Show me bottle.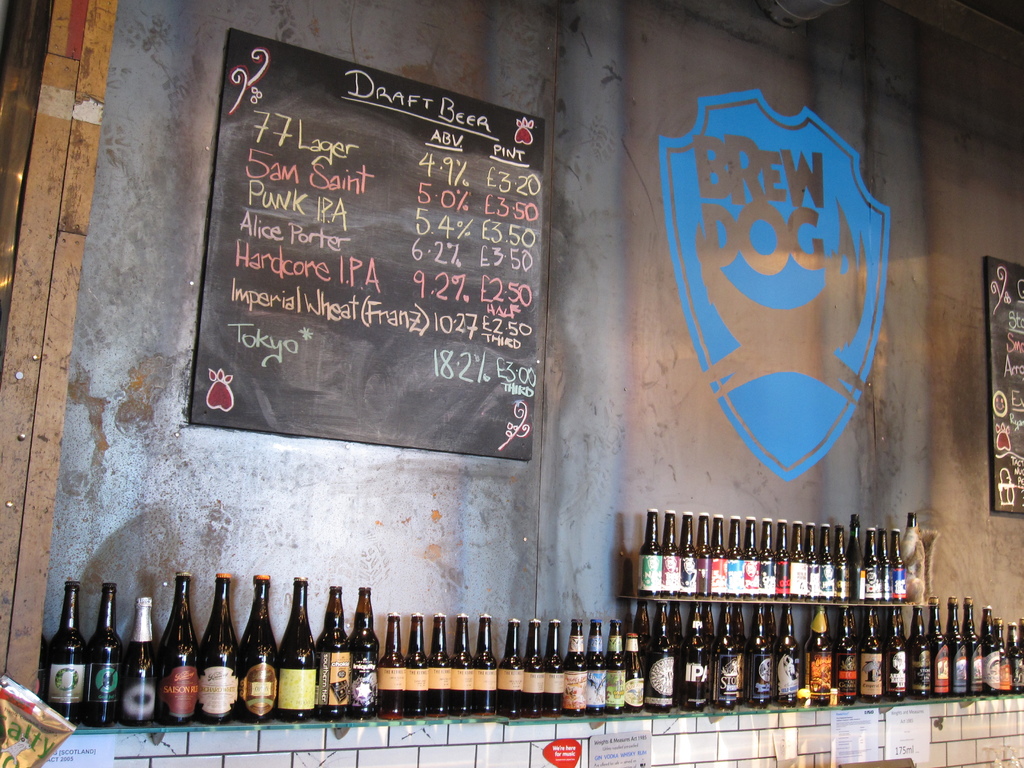
bottle is here: x1=929 y1=600 x2=949 y2=692.
